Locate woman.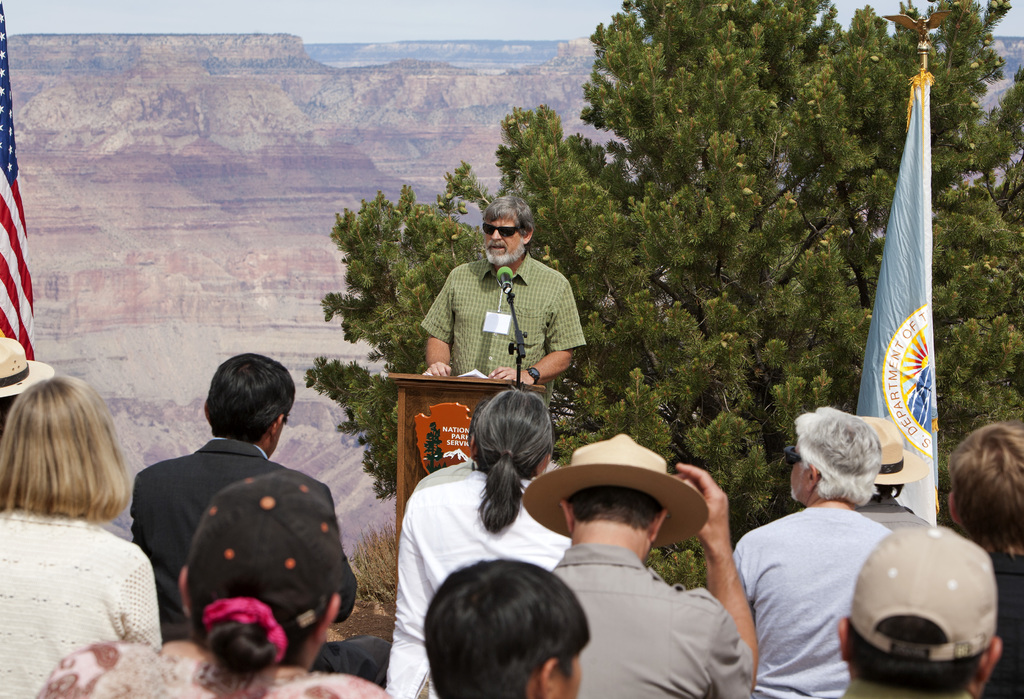
Bounding box: 0:374:163:698.
